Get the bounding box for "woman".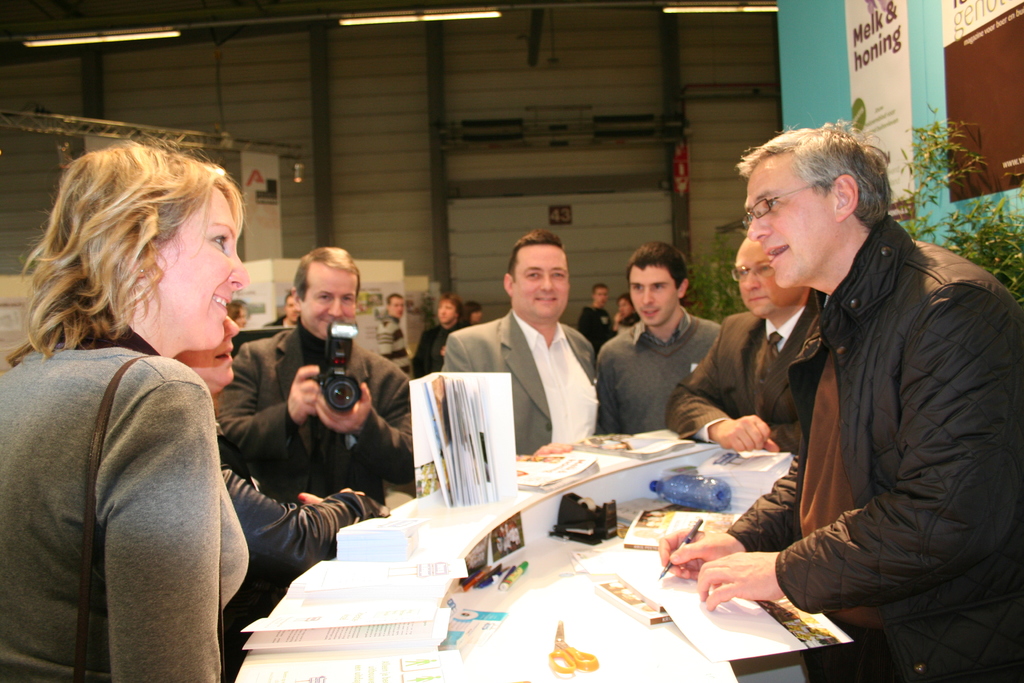
{"left": 614, "top": 293, "right": 630, "bottom": 331}.
